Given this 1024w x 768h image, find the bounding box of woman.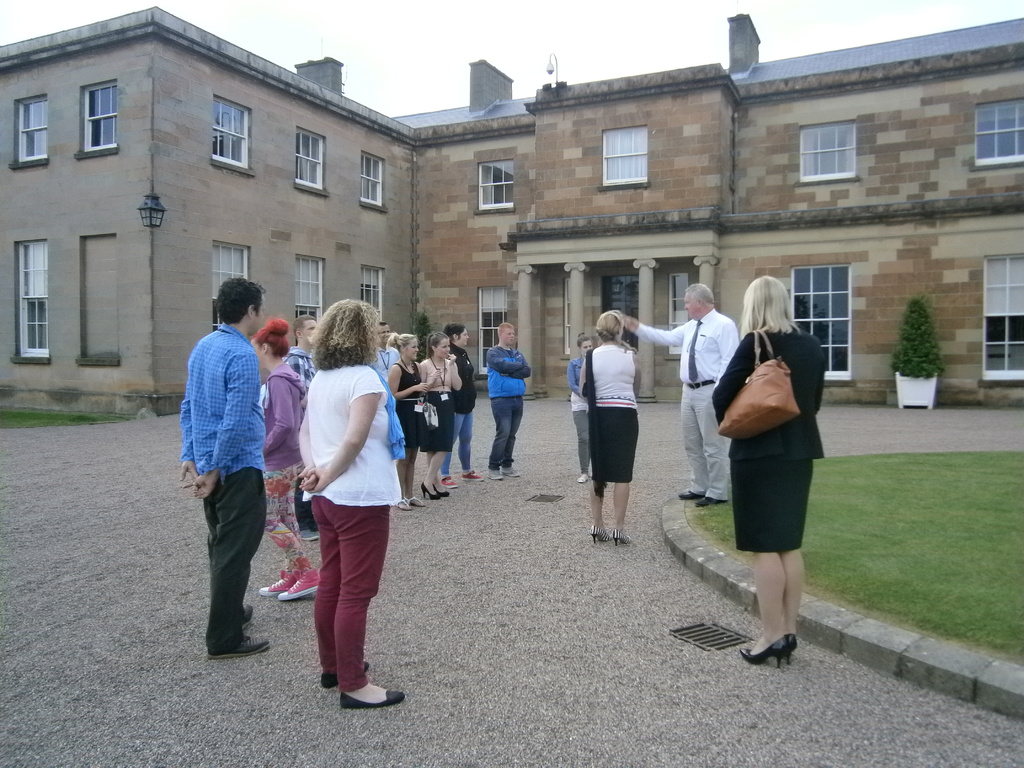
select_region(276, 305, 404, 729).
